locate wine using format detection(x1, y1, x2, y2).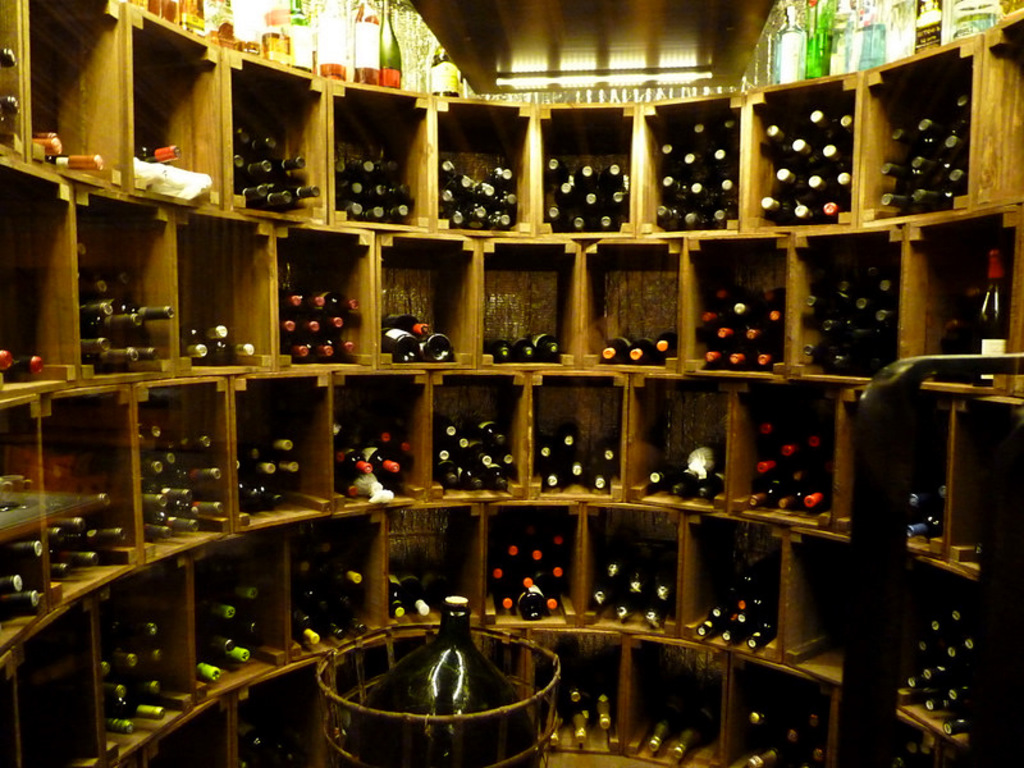
detection(184, 342, 209, 358).
